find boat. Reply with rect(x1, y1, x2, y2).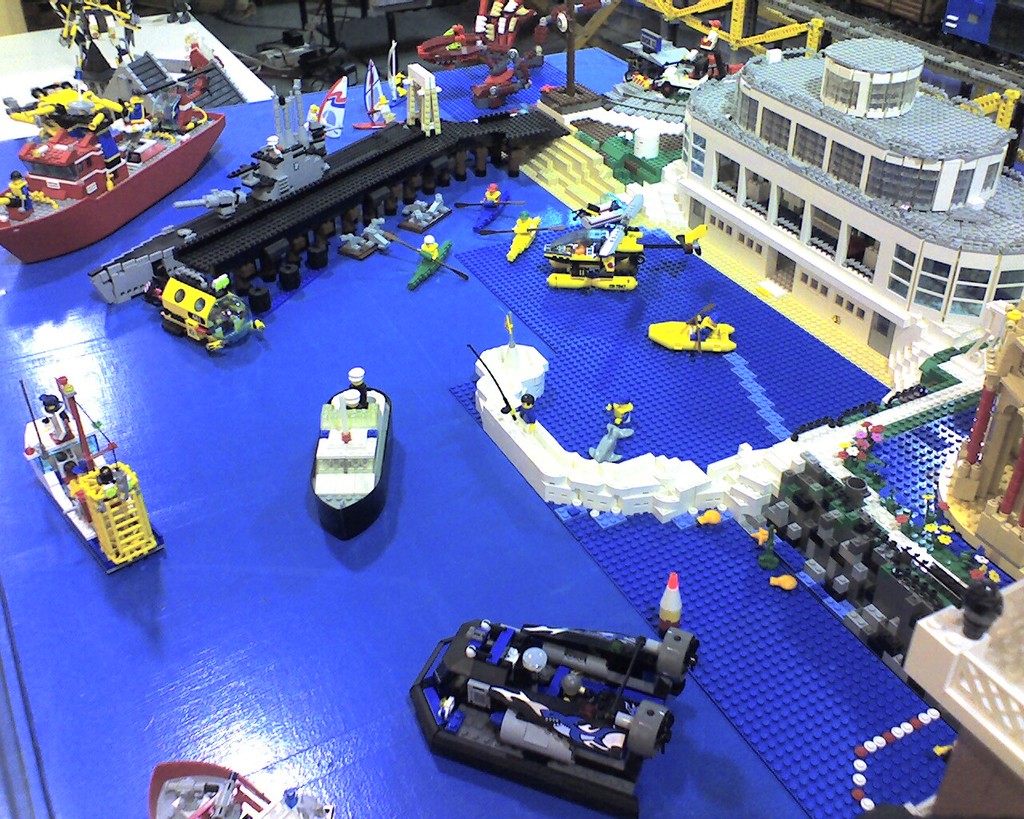
rect(390, 43, 401, 98).
